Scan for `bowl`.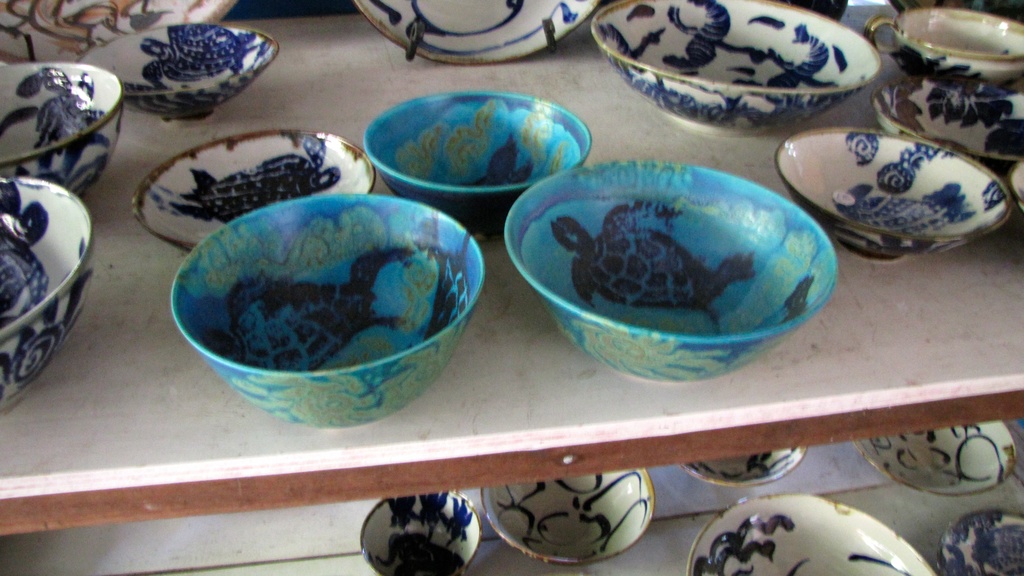
Scan result: 872:81:1023:179.
